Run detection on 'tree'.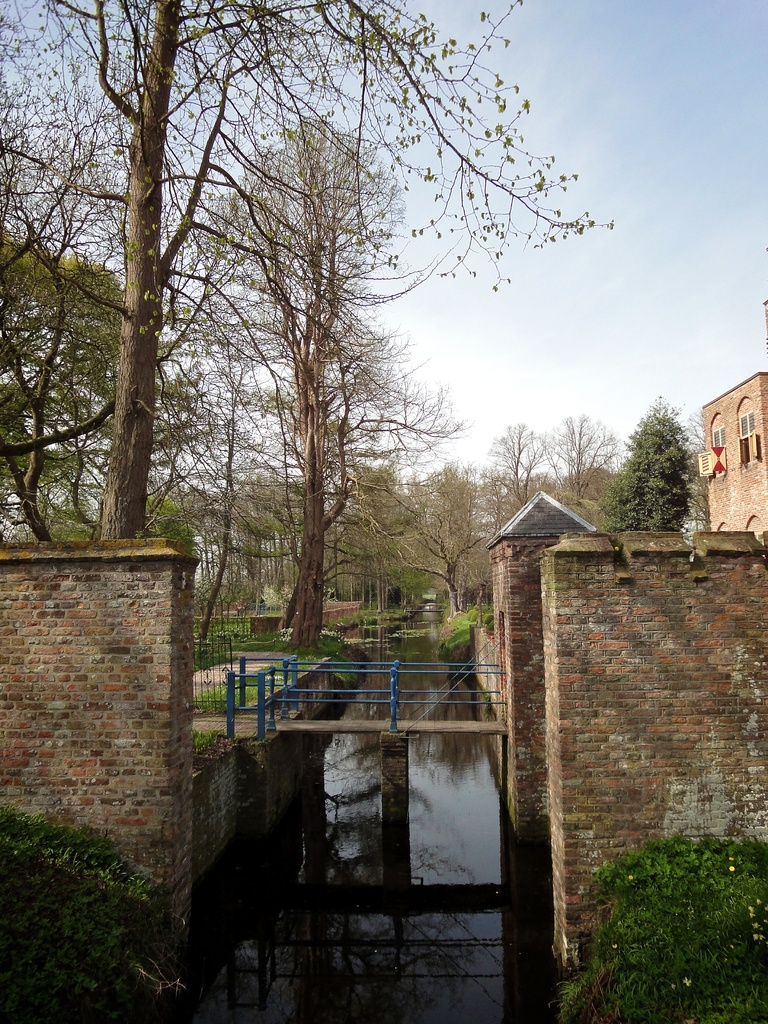
Result: (602, 393, 705, 529).
